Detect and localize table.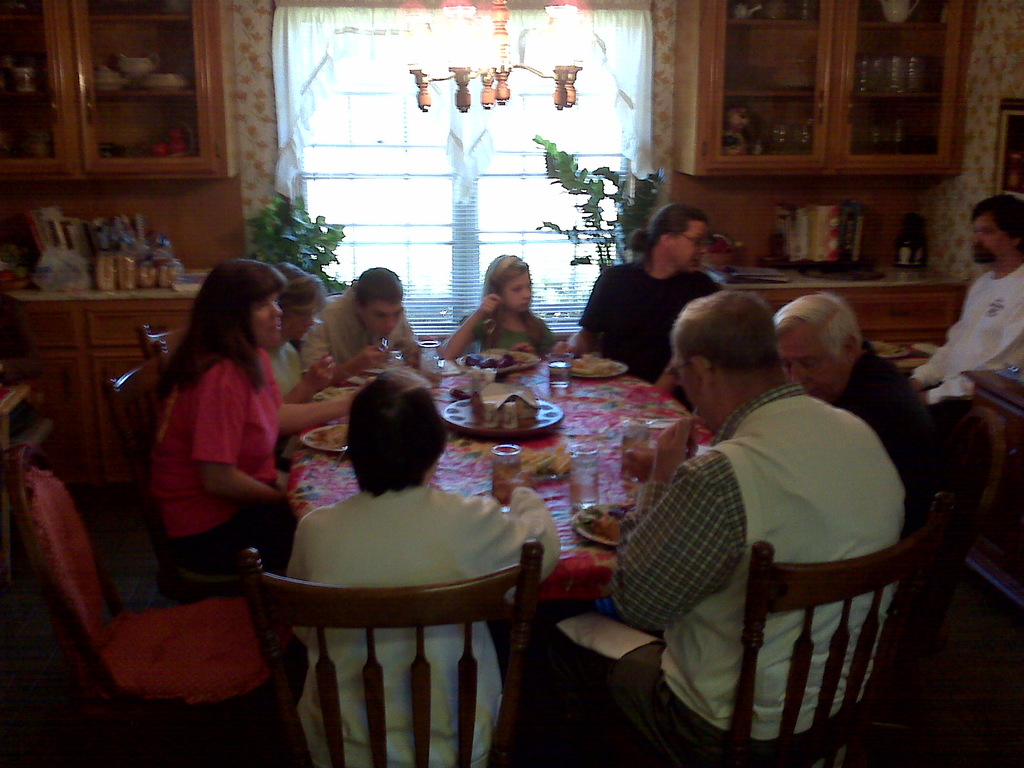
Localized at rect(292, 340, 713, 600).
